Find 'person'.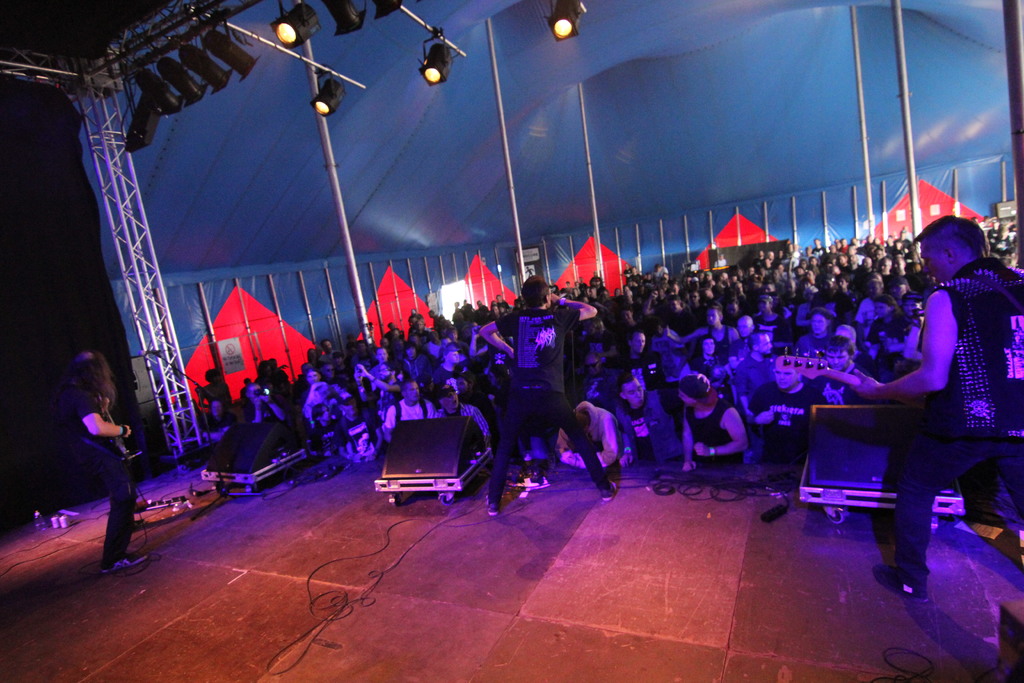
428 308 438 327.
